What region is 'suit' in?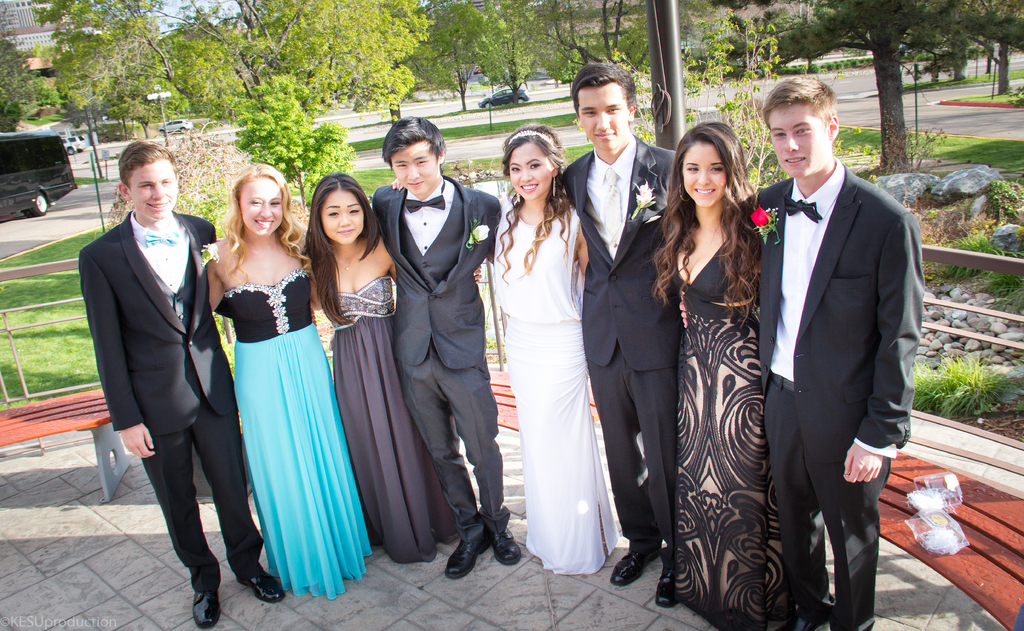
bbox=[70, 121, 216, 618].
